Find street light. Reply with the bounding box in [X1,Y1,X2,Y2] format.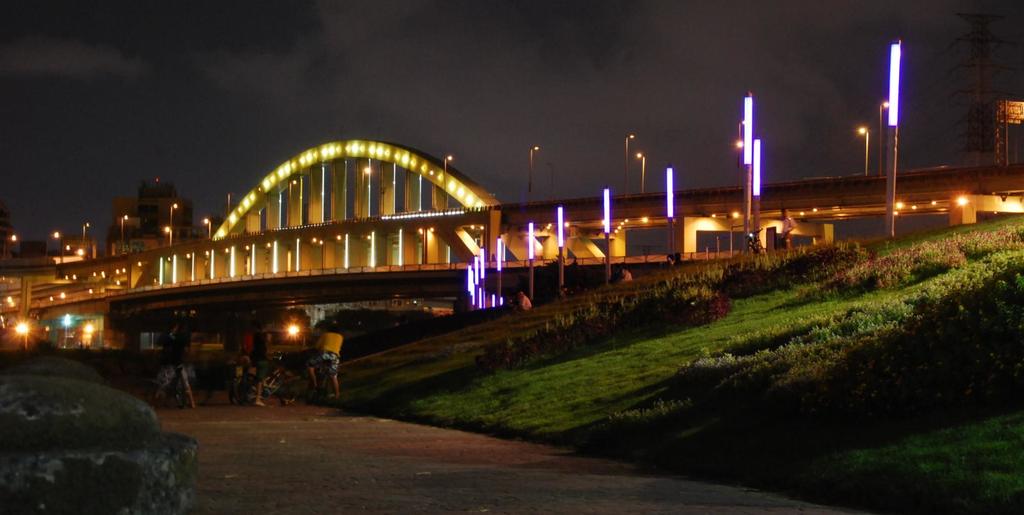
[624,131,636,199].
